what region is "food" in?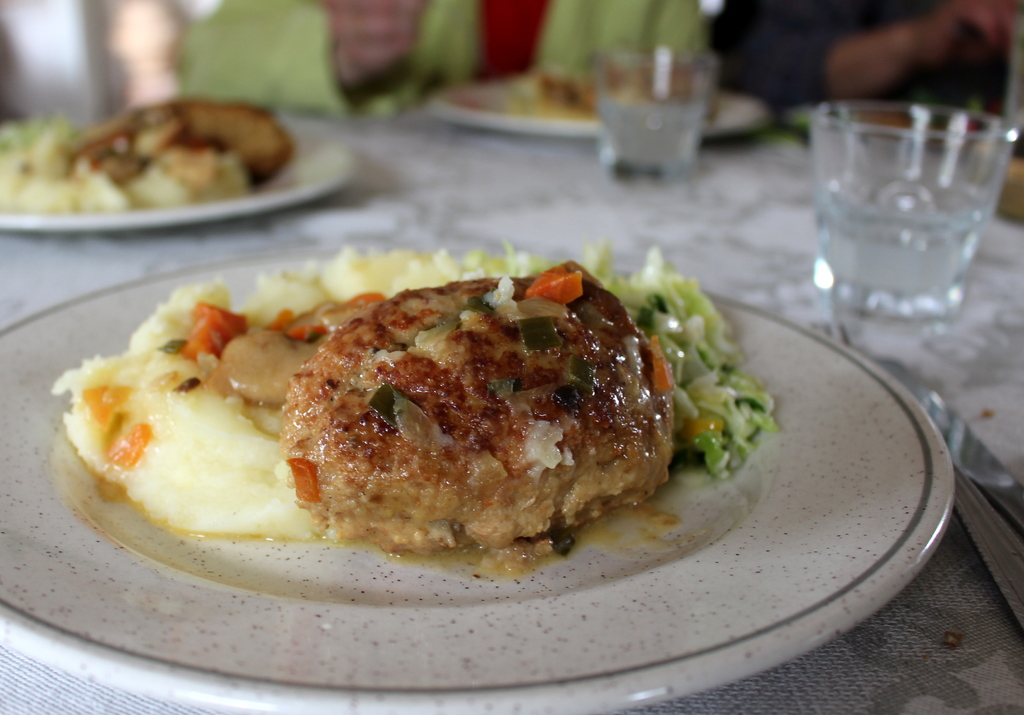
(left=500, top=62, right=722, bottom=124).
